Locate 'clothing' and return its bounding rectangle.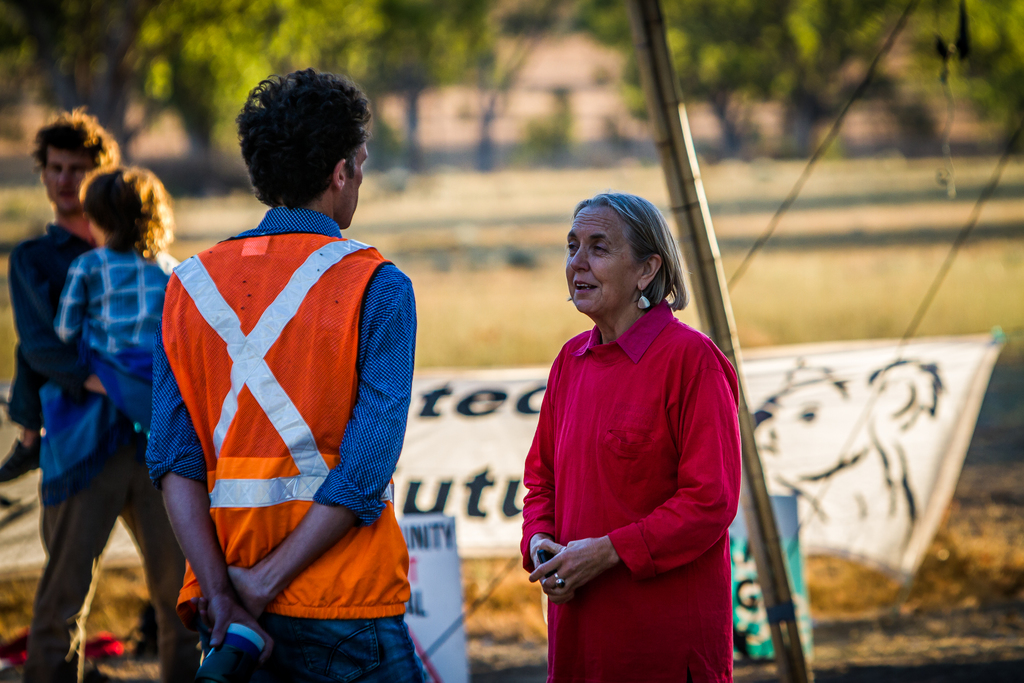
bbox(522, 279, 754, 657).
